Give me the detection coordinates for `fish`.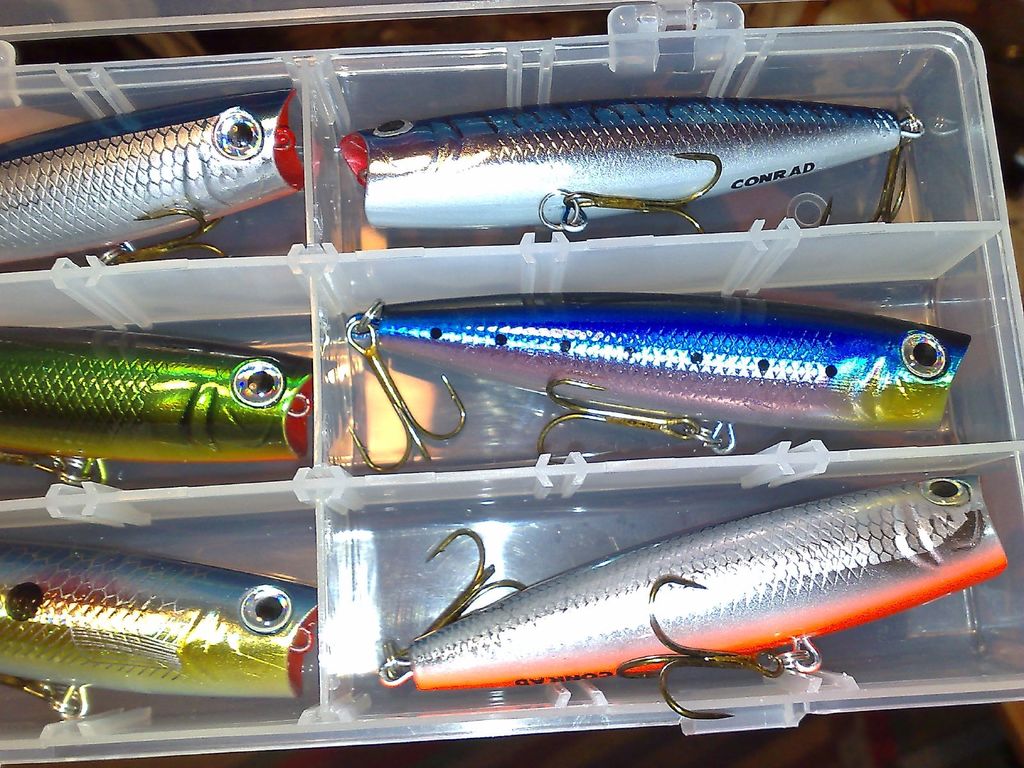
{"x1": 0, "y1": 323, "x2": 312, "y2": 466}.
